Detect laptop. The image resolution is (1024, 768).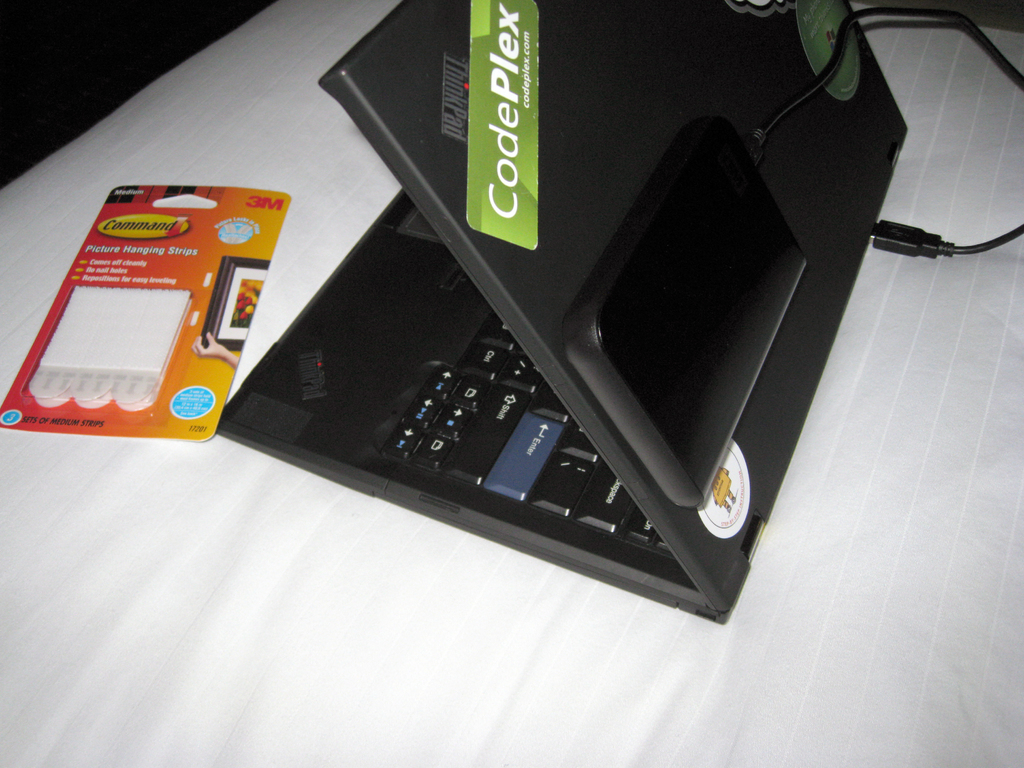
bbox(148, 43, 948, 657).
